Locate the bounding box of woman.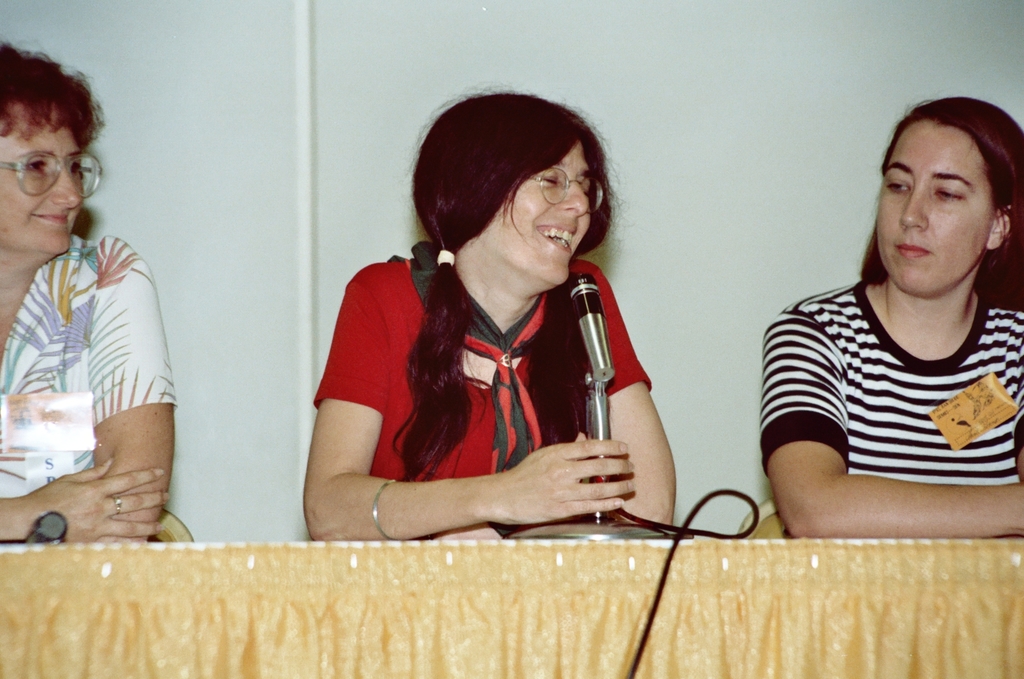
Bounding box: pyautogui.locateOnScreen(0, 46, 183, 540).
